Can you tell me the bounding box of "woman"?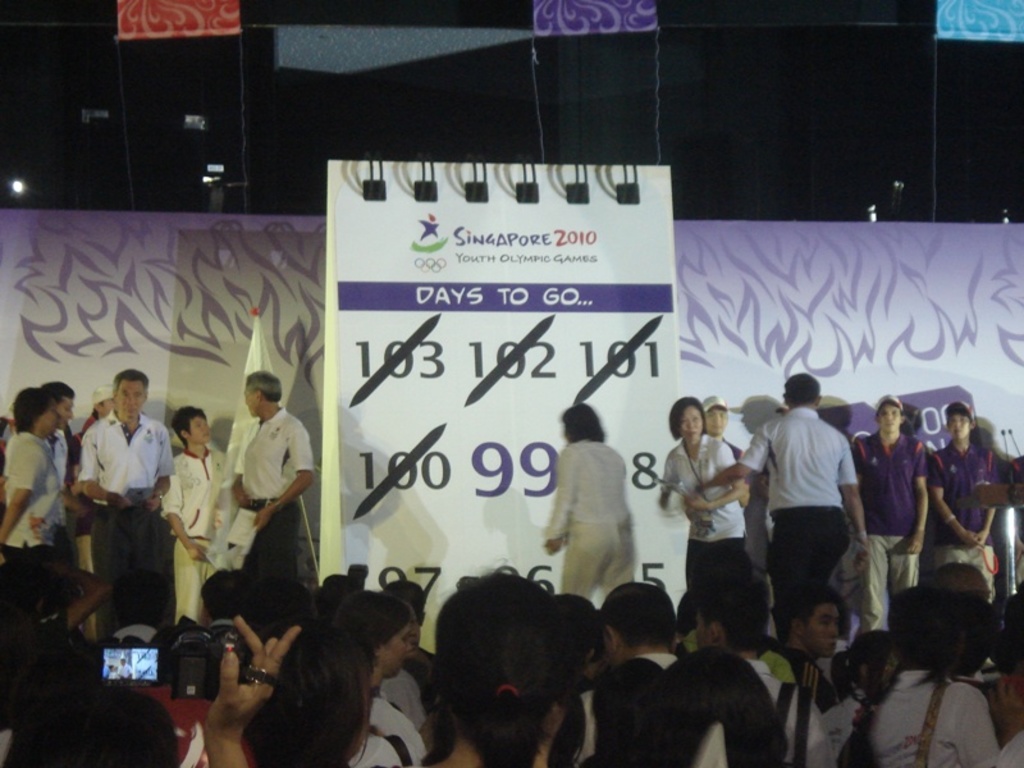
[544,399,639,598].
